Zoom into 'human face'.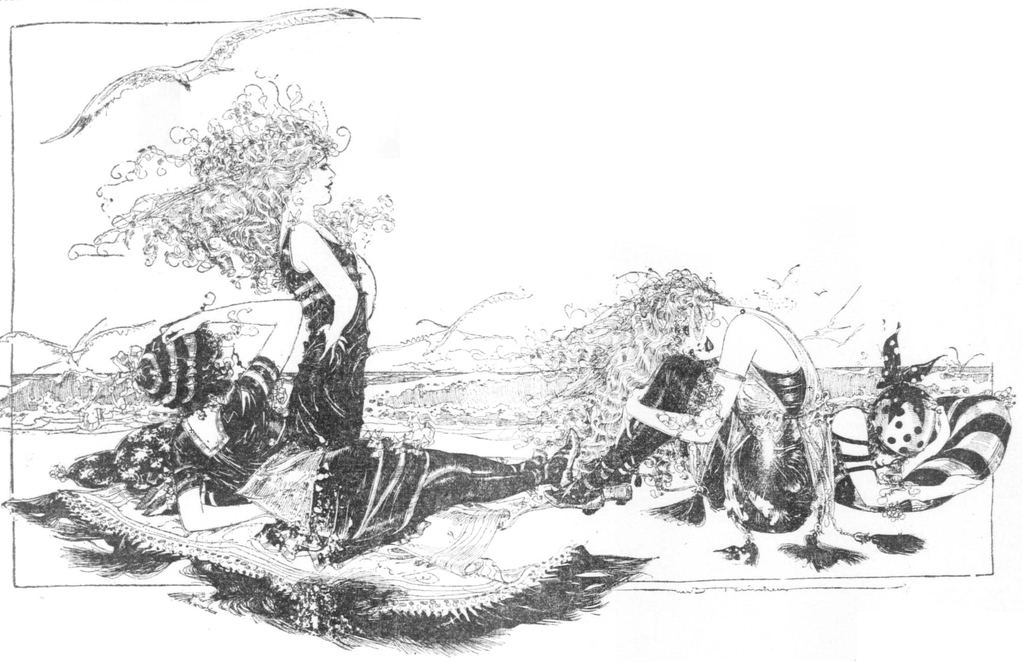
Zoom target: BBox(308, 162, 335, 206).
